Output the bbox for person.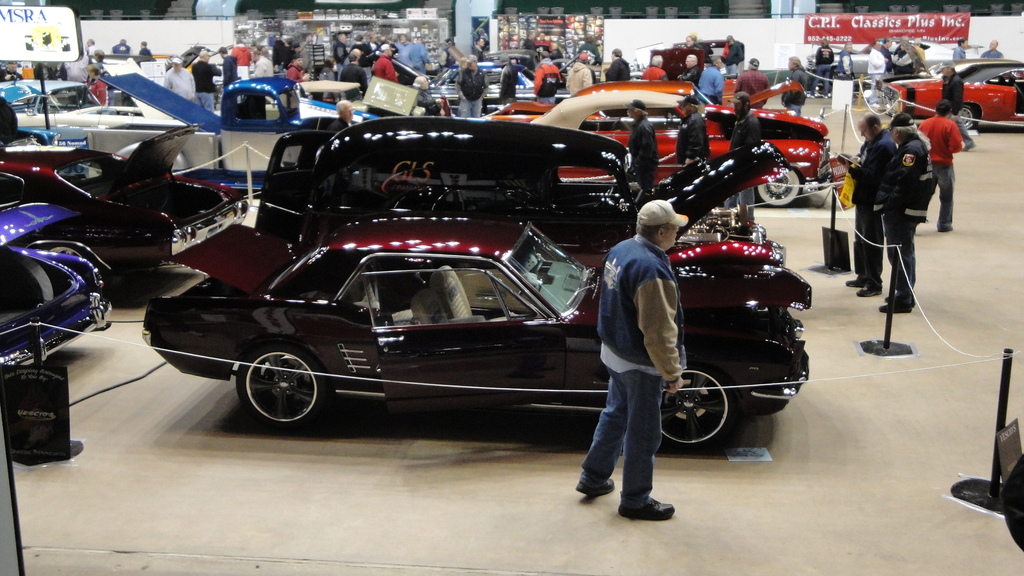
l=727, t=57, r=775, b=103.
